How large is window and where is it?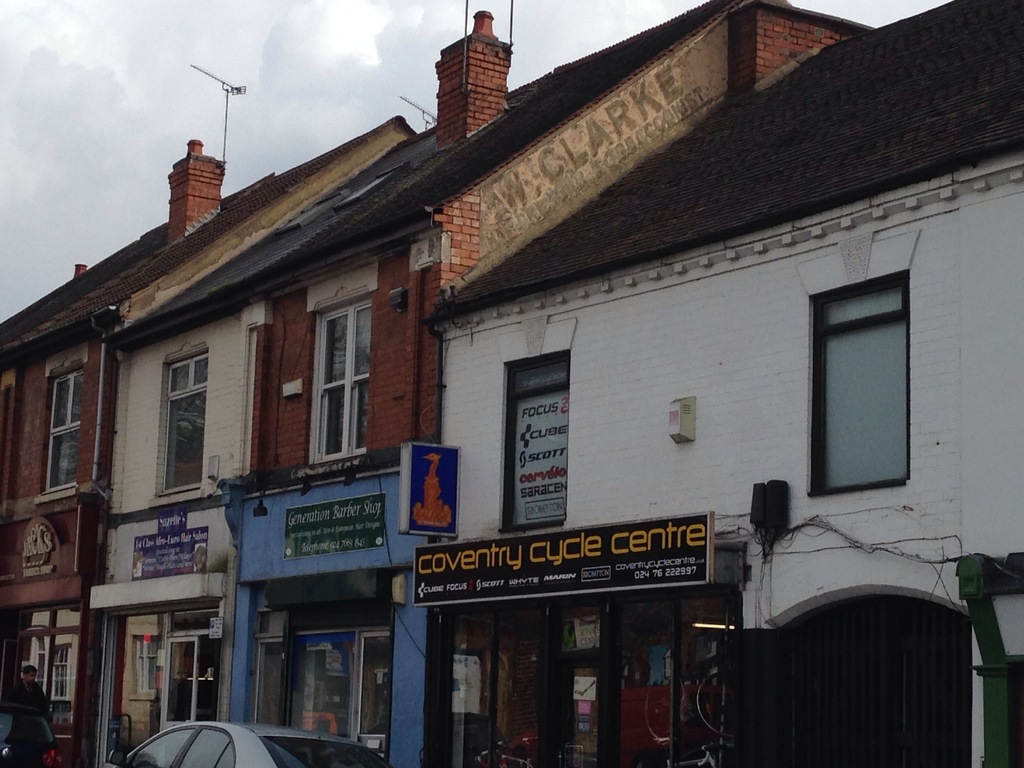
Bounding box: 813 230 908 499.
